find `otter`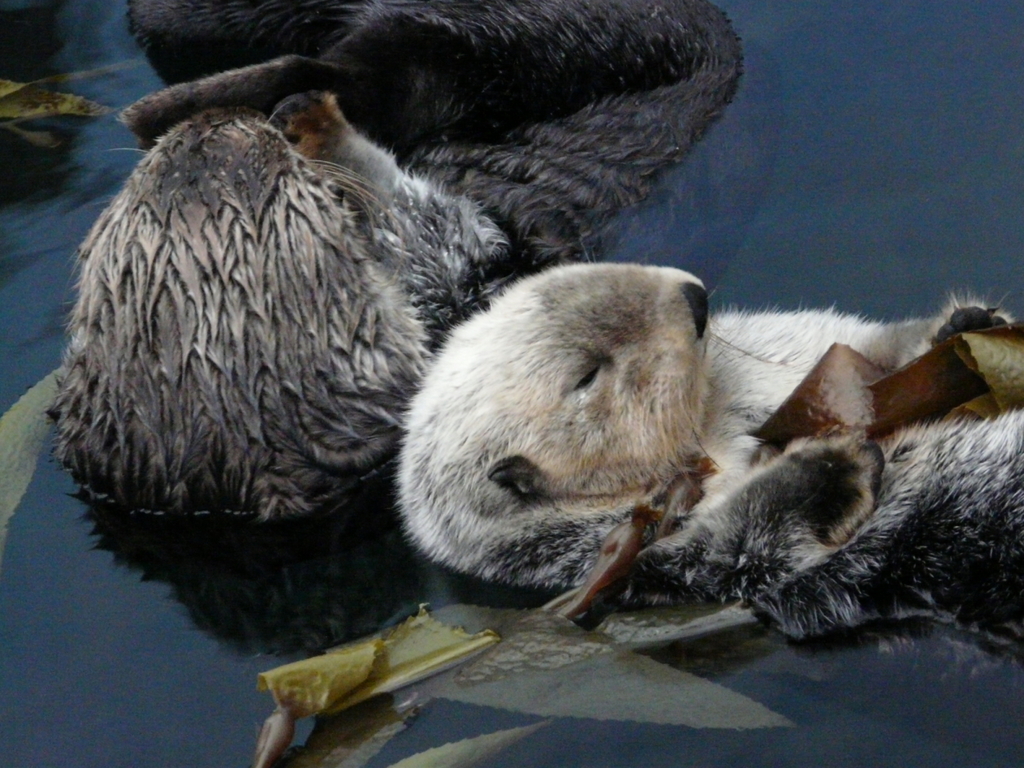
405:232:1020:648
